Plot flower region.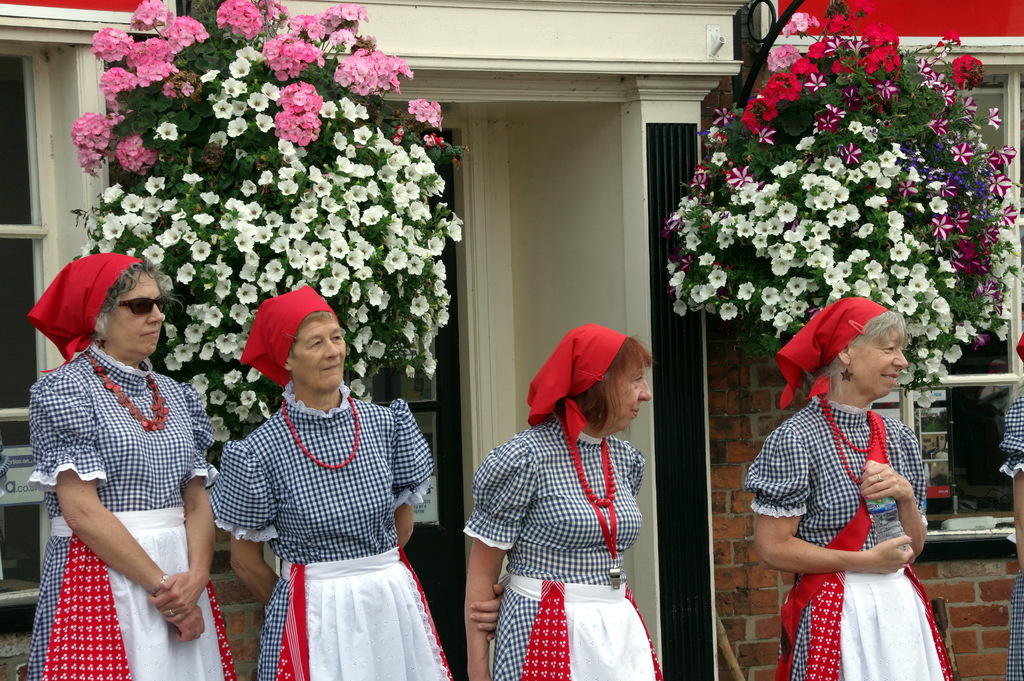
Plotted at left=185, top=324, right=209, bottom=342.
